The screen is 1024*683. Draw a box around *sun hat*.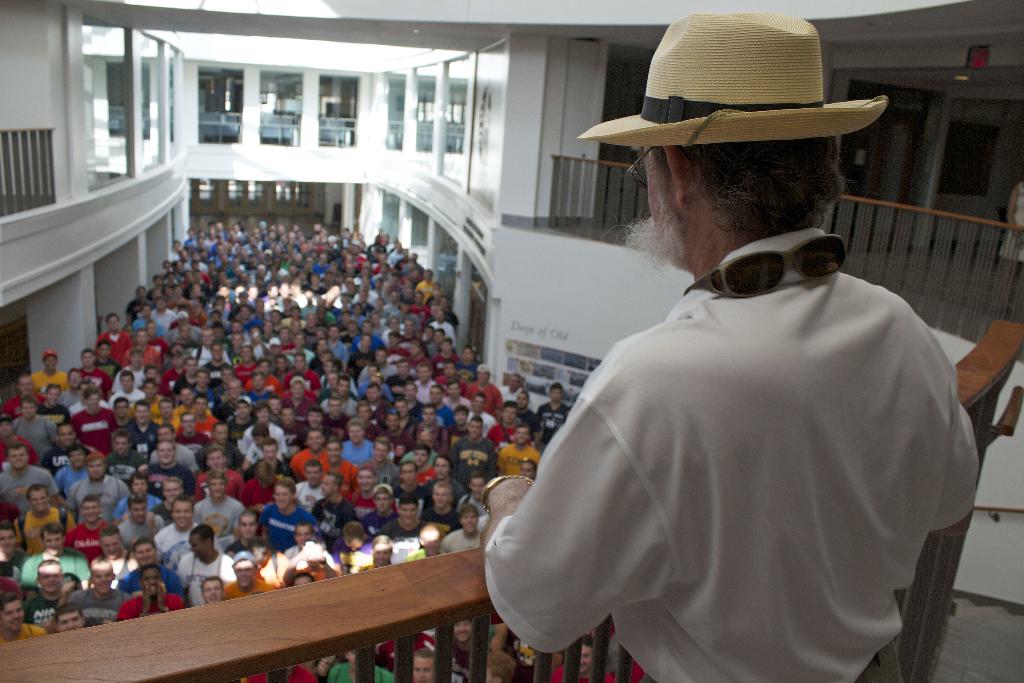
(473,362,488,373).
